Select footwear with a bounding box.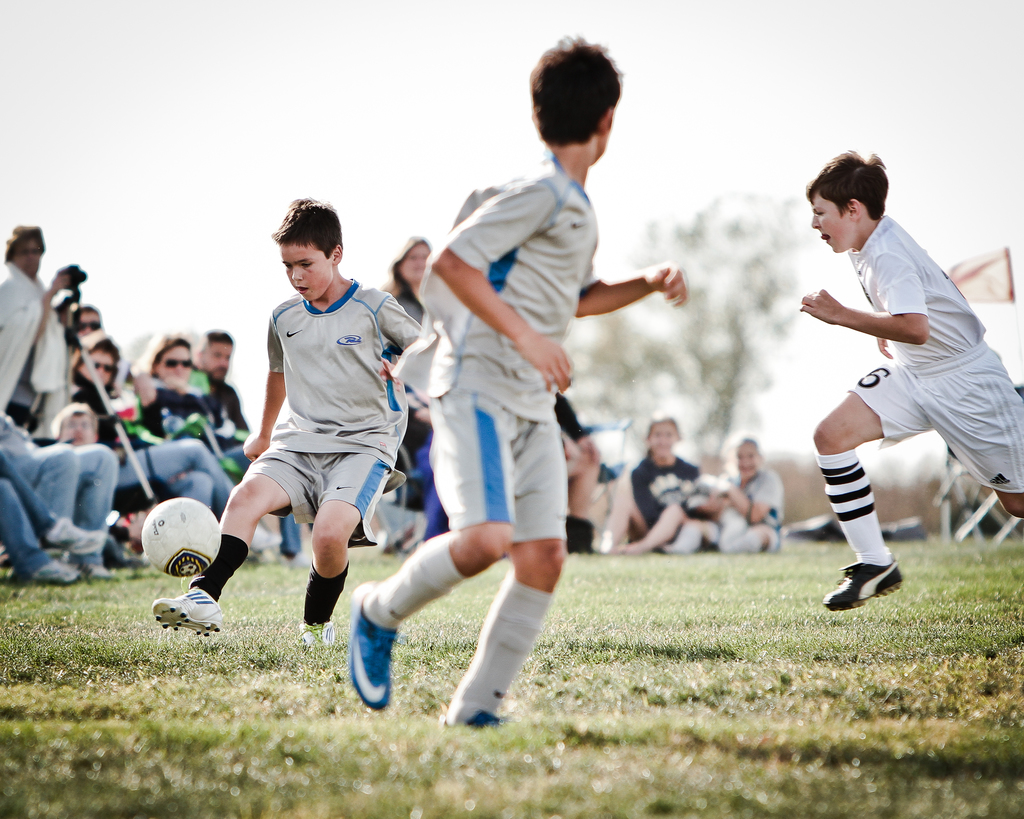
(294,617,340,656).
